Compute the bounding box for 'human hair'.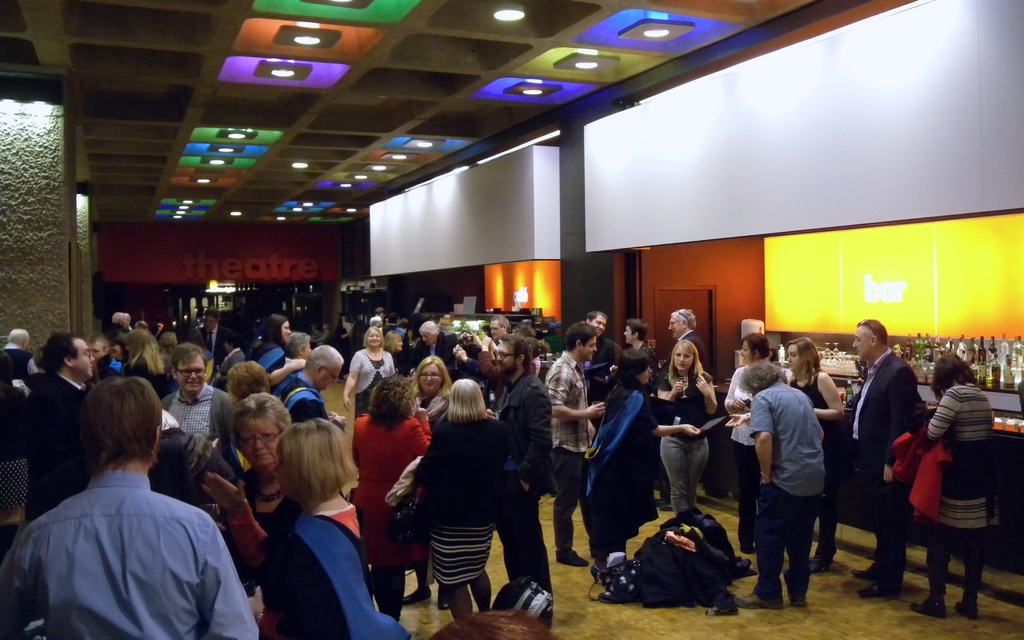
930/350/976/401.
